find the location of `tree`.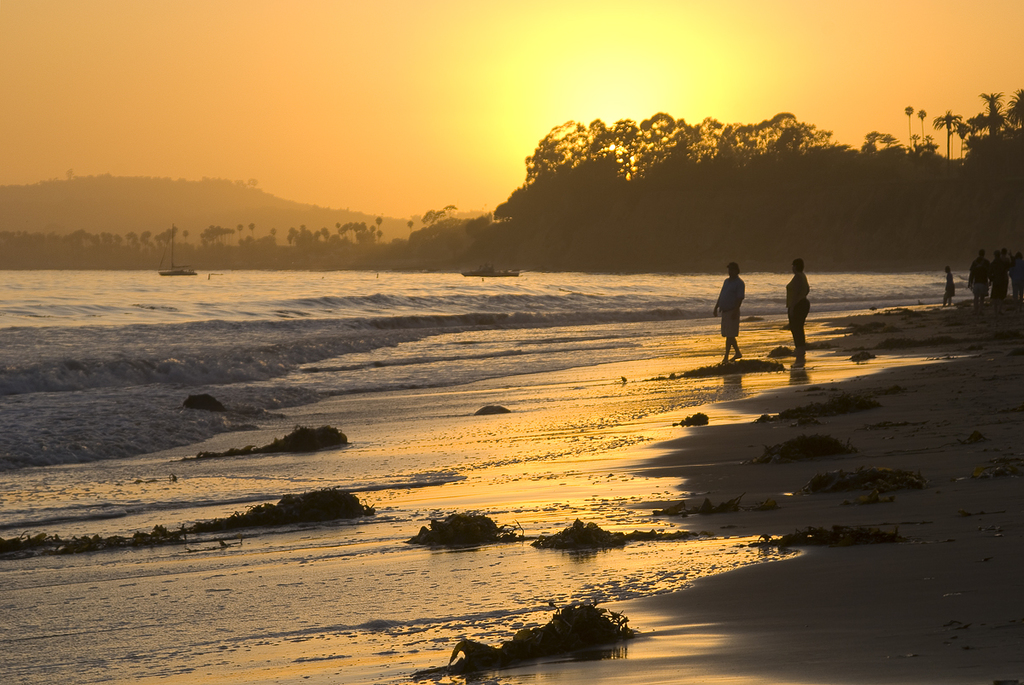
Location: l=914, t=107, r=923, b=135.
